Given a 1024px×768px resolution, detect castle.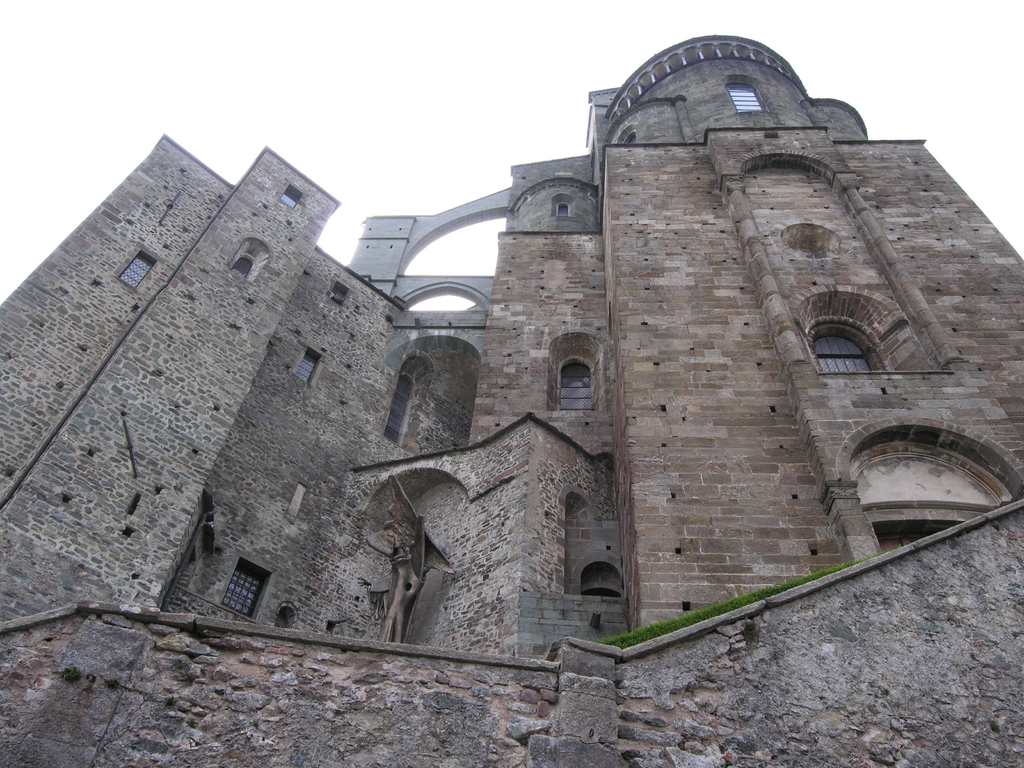
(0, 33, 1023, 713).
